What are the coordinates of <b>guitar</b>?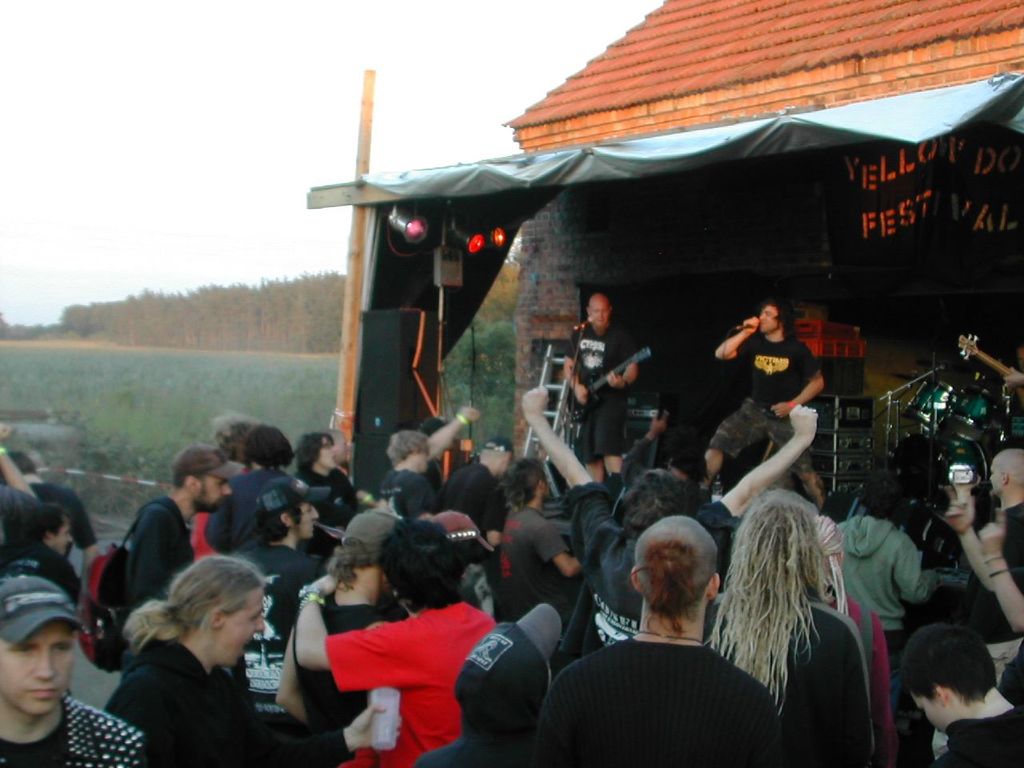
box=[563, 346, 654, 423].
